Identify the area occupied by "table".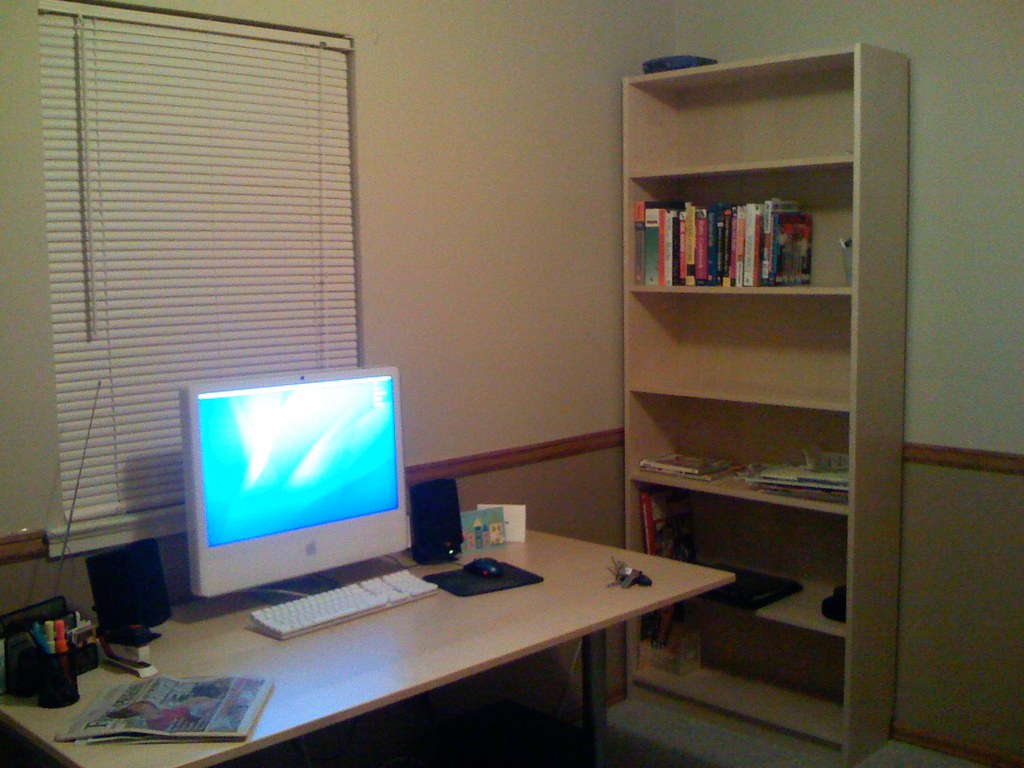
Area: [104,524,758,767].
